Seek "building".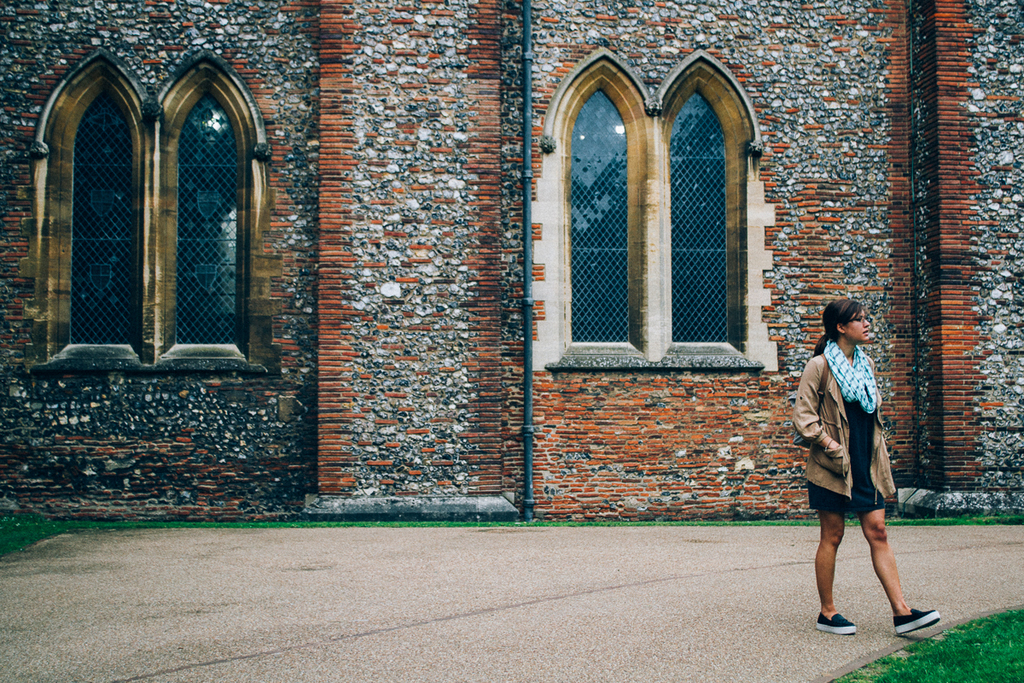
pyautogui.locateOnScreen(1, 0, 1023, 527).
